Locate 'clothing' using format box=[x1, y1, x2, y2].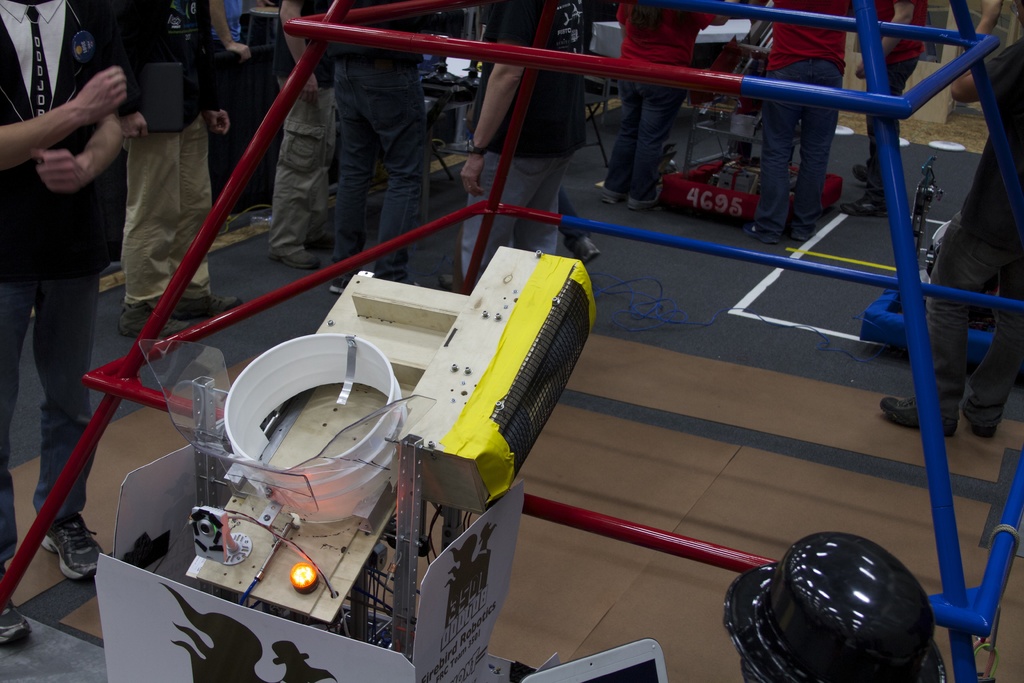
box=[102, 1, 219, 304].
